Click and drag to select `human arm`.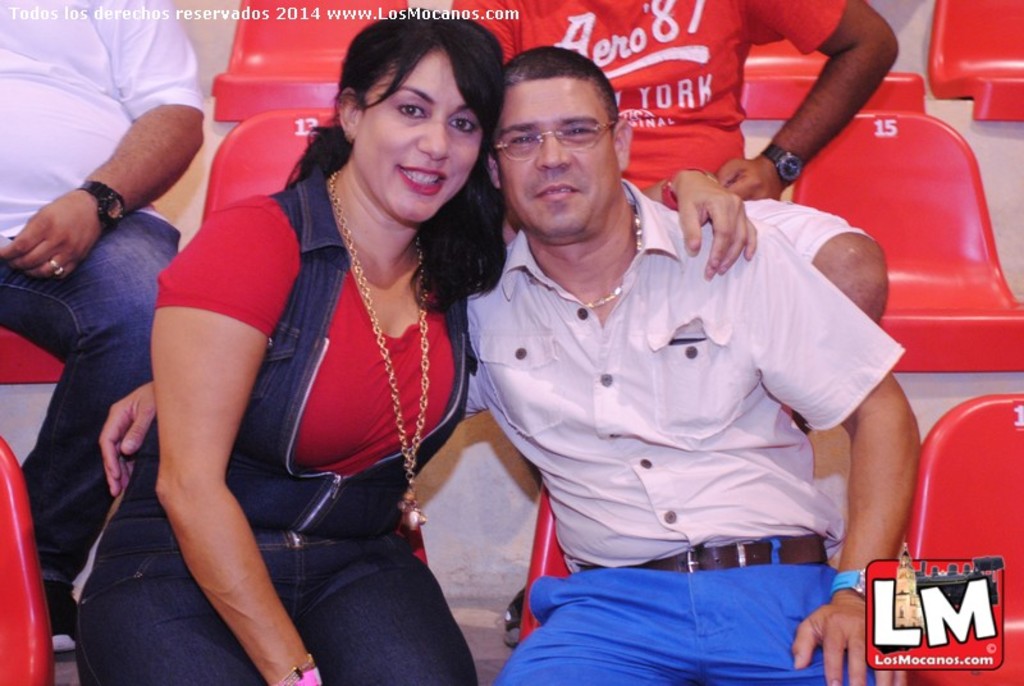
Selection: 101, 380, 155, 497.
